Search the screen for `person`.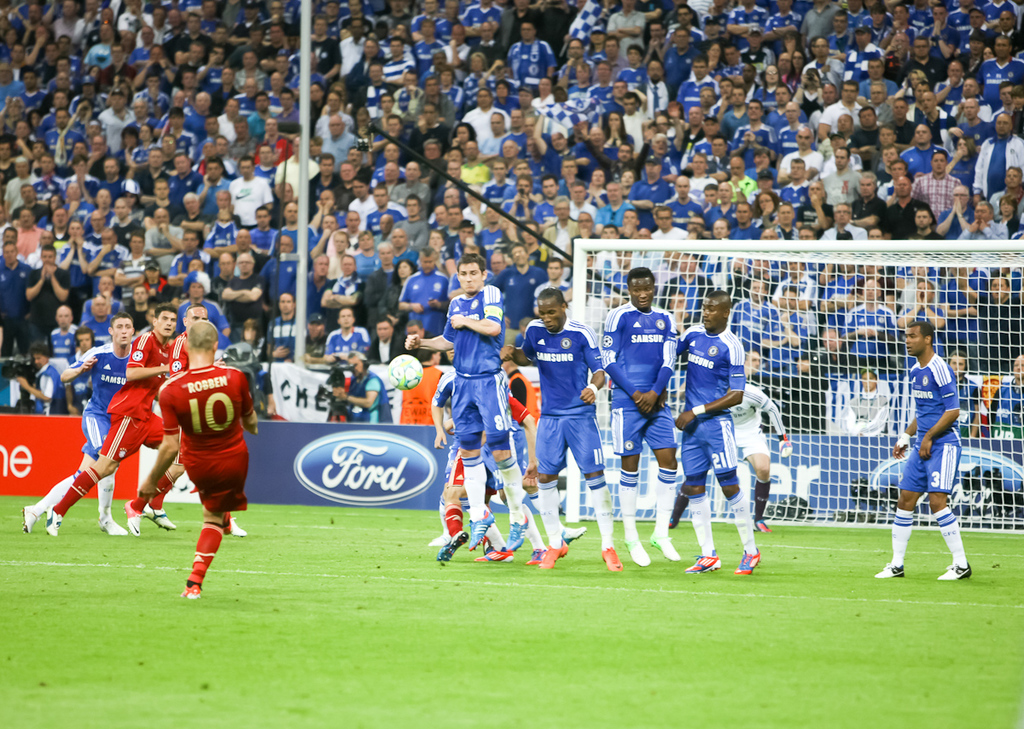
Found at (384,117,402,146).
